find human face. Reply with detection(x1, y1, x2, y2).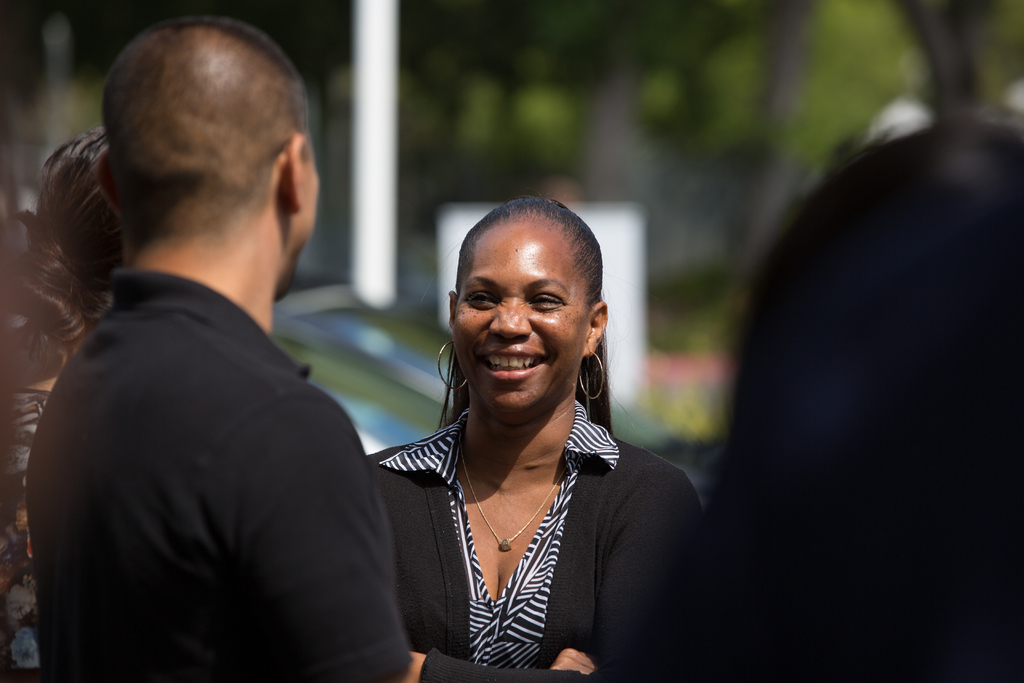
detection(451, 213, 586, 413).
